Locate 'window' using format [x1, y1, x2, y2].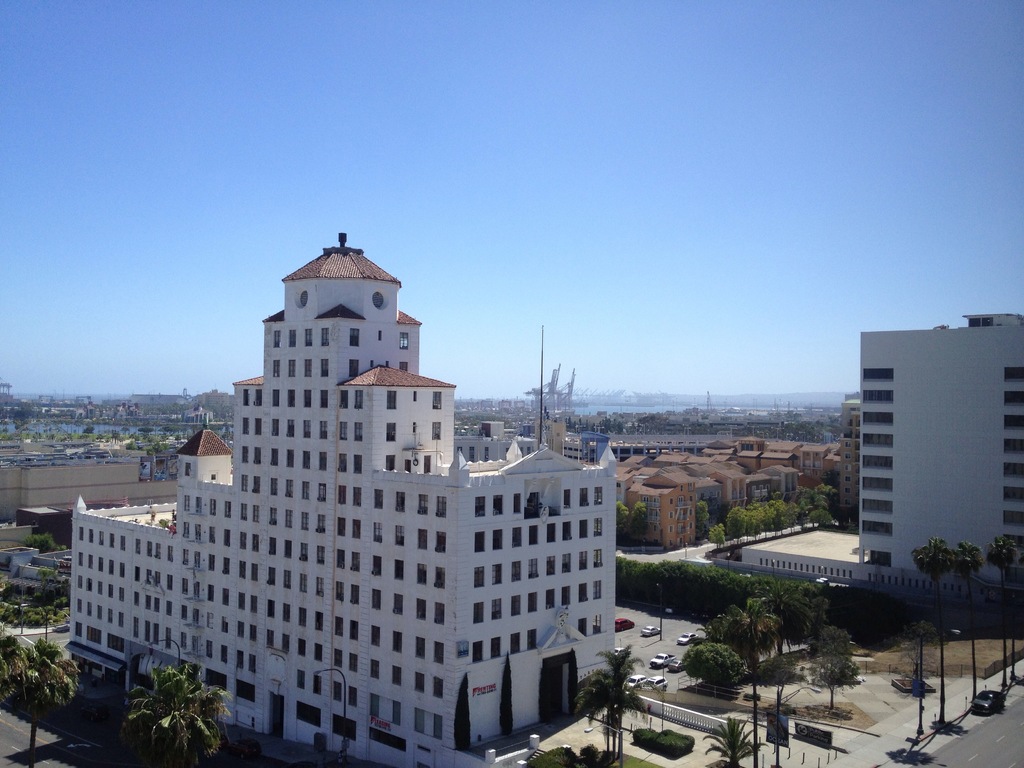
[484, 447, 488, 462].
